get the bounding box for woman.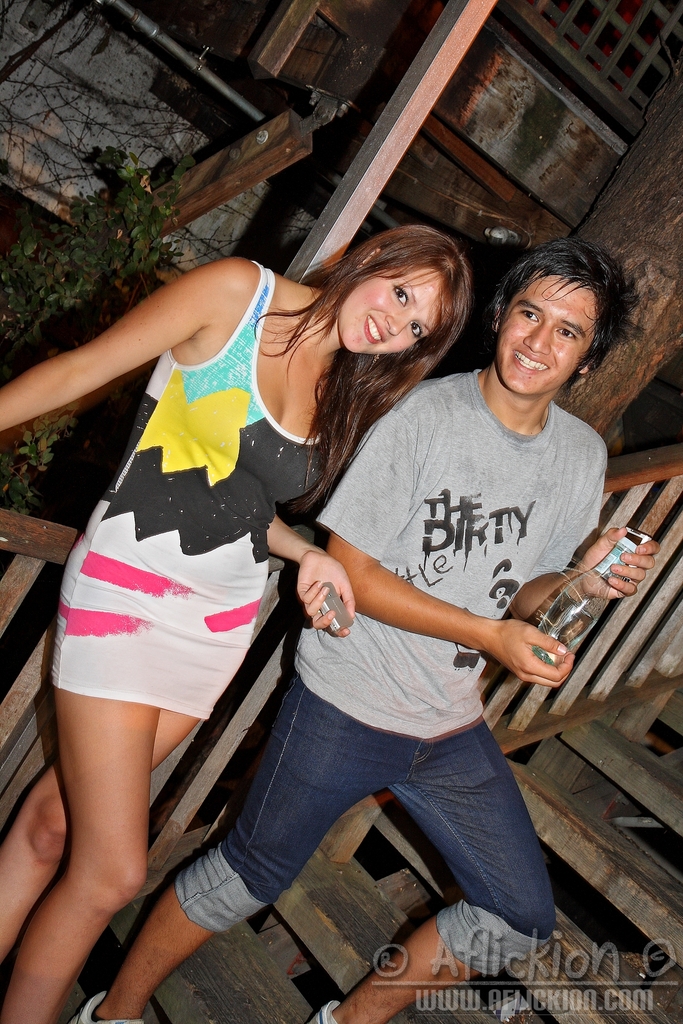
<bbox>0, 224, 467, 1023</bbox>.
